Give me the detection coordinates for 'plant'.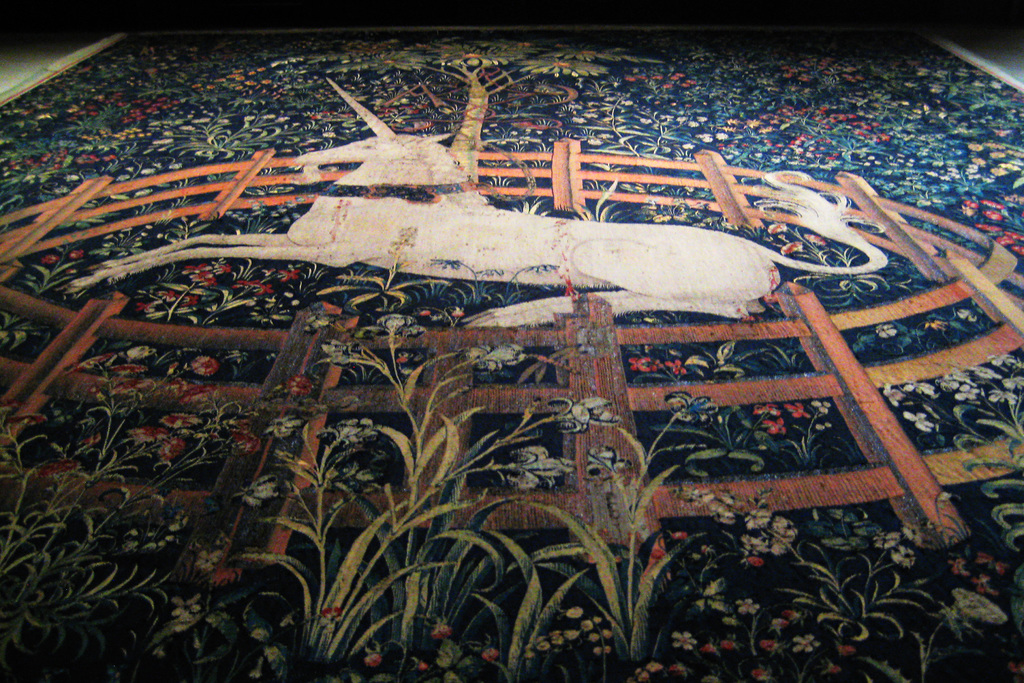
crop(3, 82, 1023, 666).
